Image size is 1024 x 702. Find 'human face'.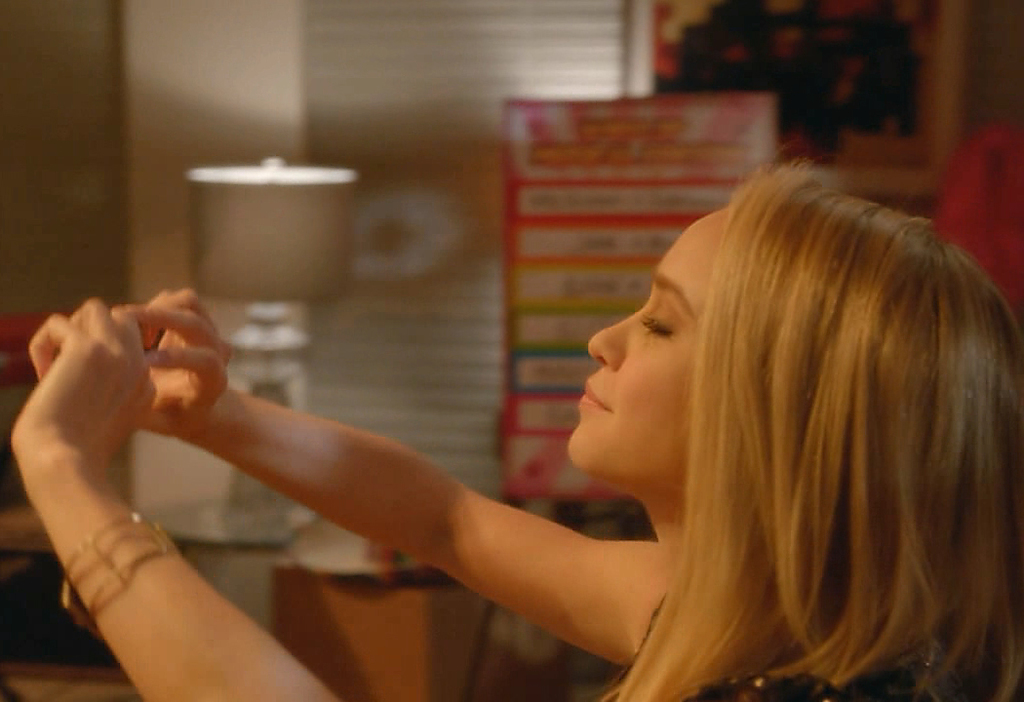
(564,217,730,494).
